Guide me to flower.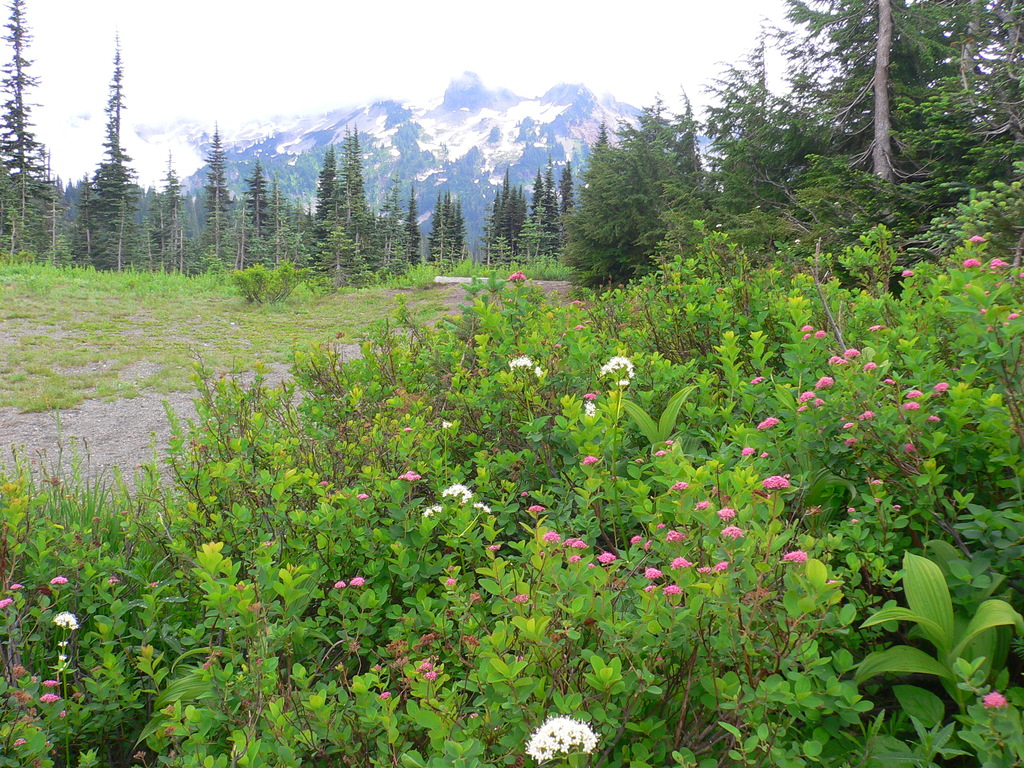
Guidance: rect(439, 479, 480, 503).
